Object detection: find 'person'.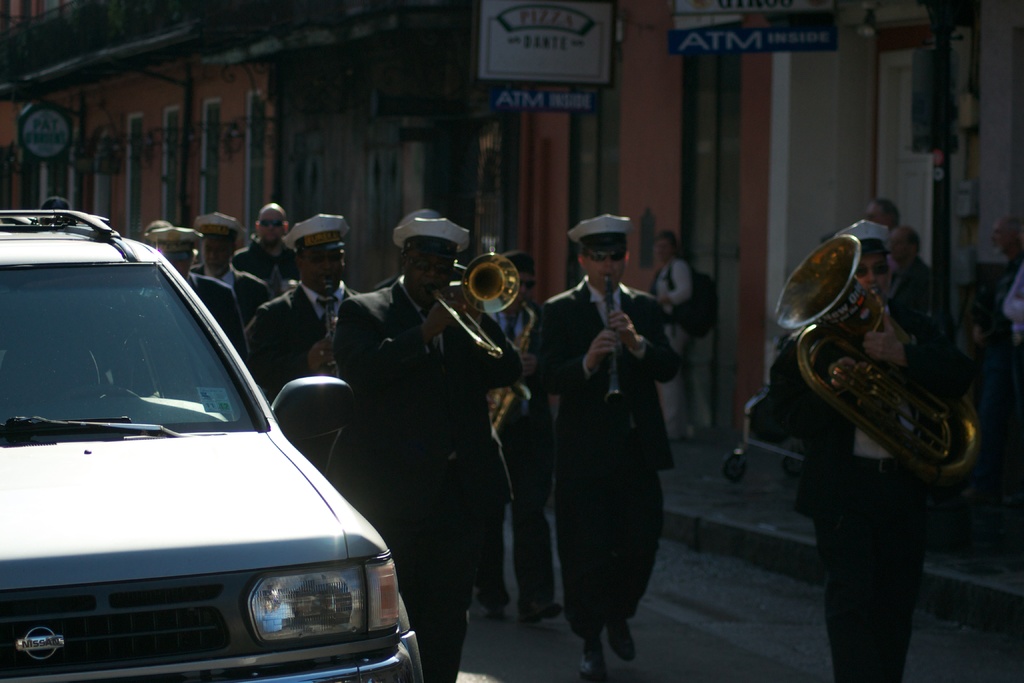
884:234:932:310.
